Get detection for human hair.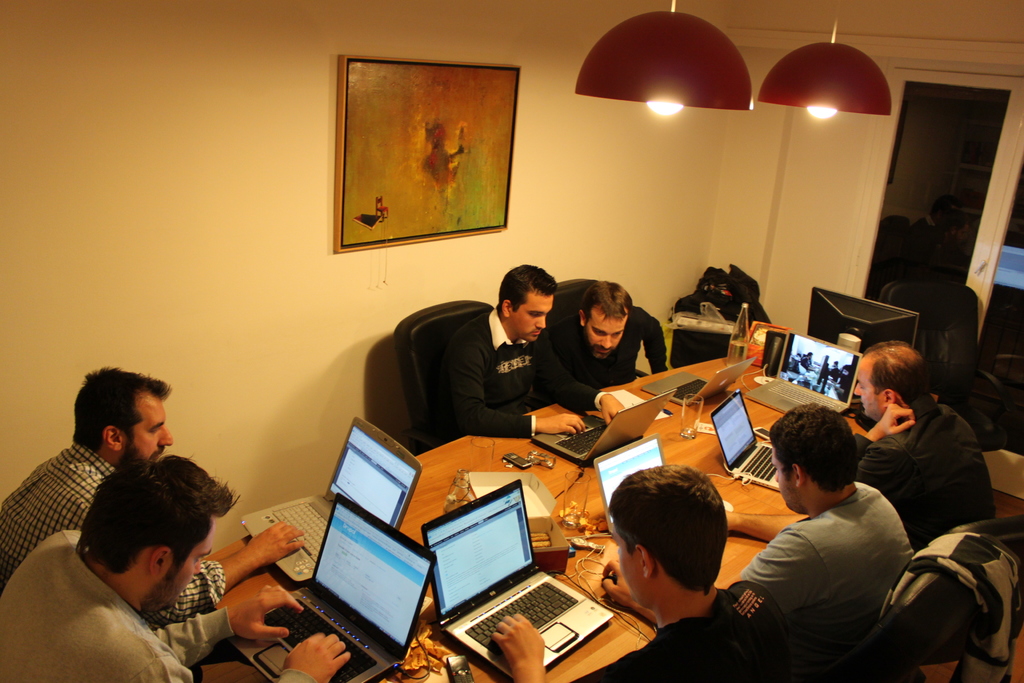
Detection: bbox(65, 377, 168, 473).
